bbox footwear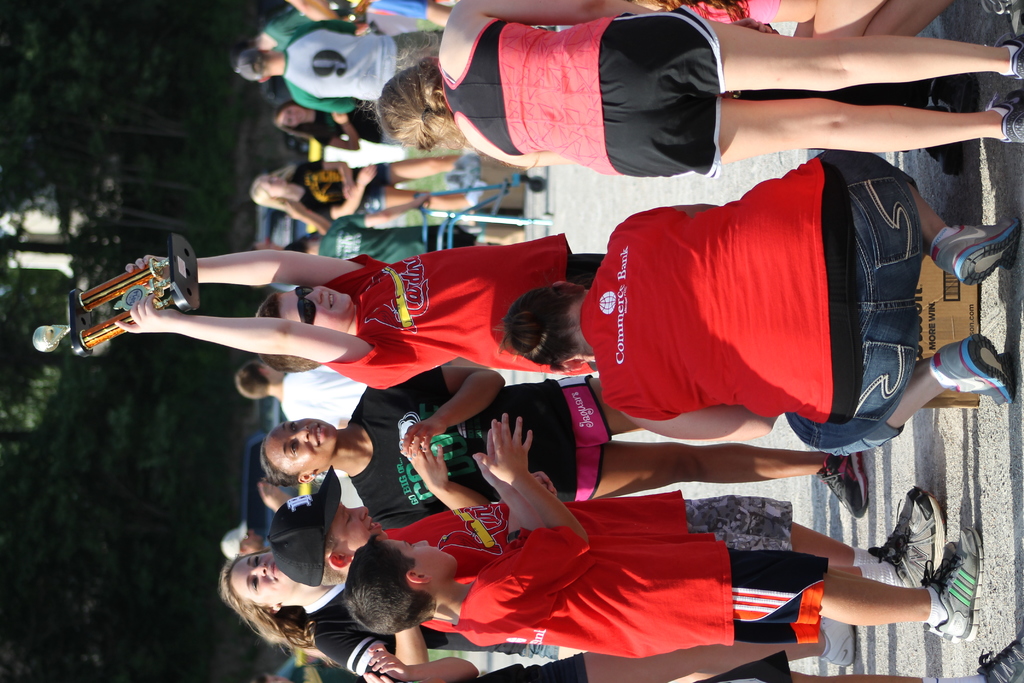
box=[868, 488, 946, 587]
